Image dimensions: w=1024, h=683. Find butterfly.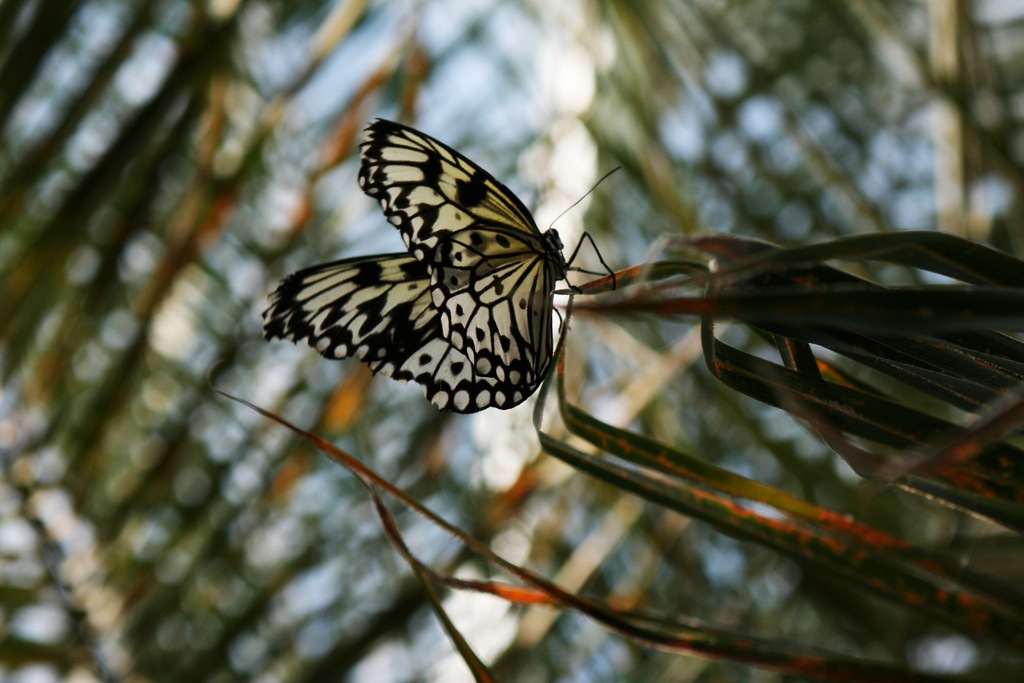
region(264, 124, 644, 420).
